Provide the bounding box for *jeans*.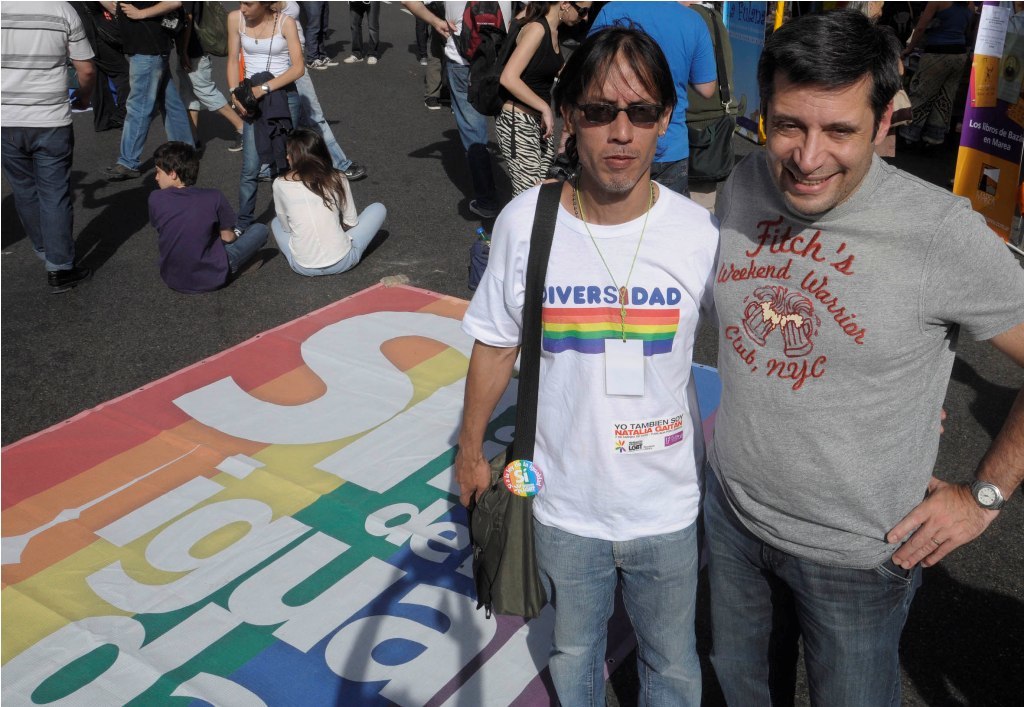
select_region(443, 68, 510, 205).
